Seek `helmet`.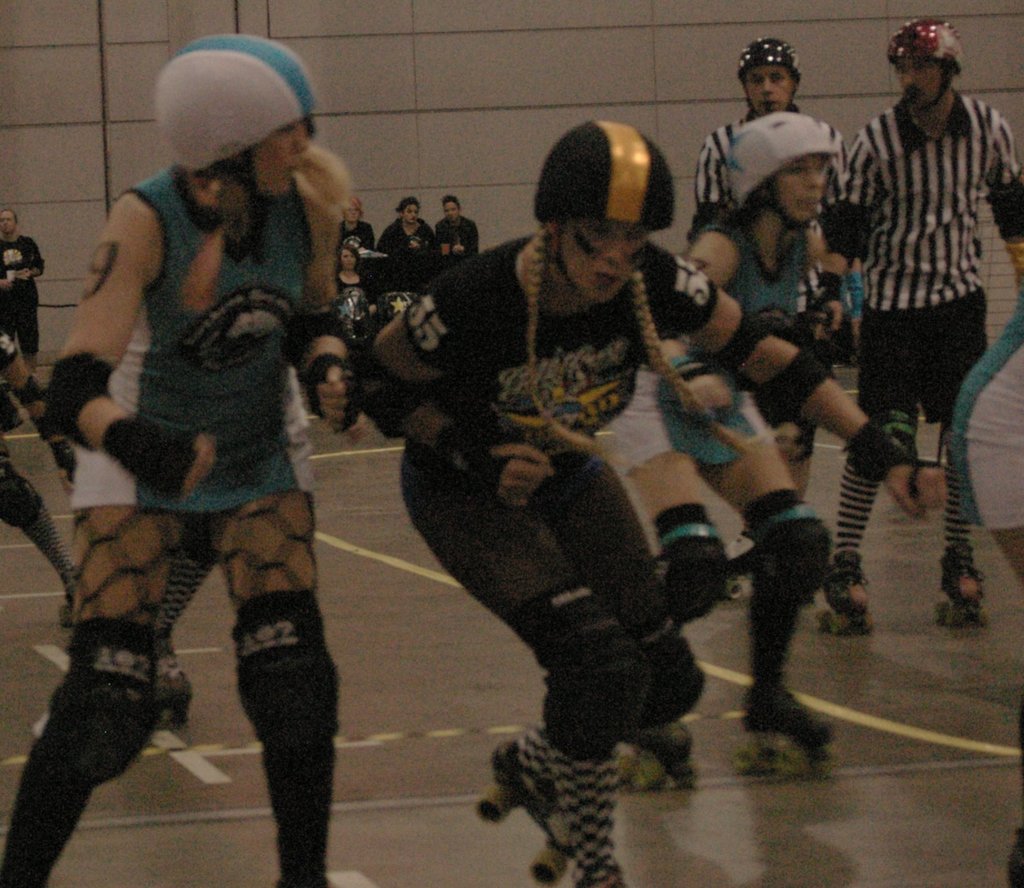
select_region(720, 112, 840, 203).
